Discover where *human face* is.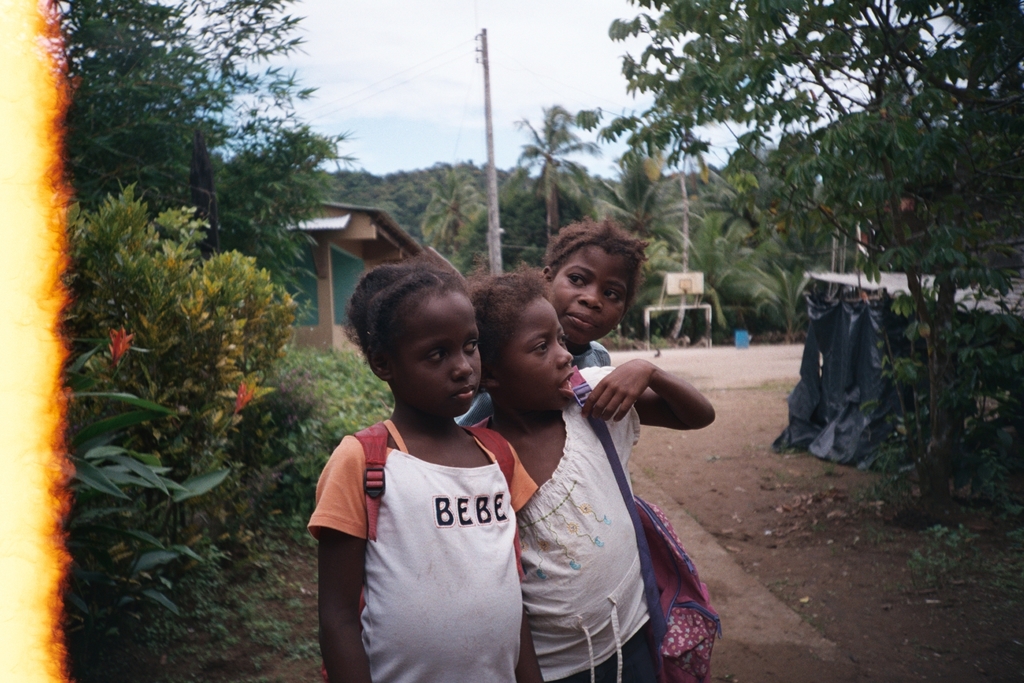
Discovered at BBox(552, 250, 636, 347).
